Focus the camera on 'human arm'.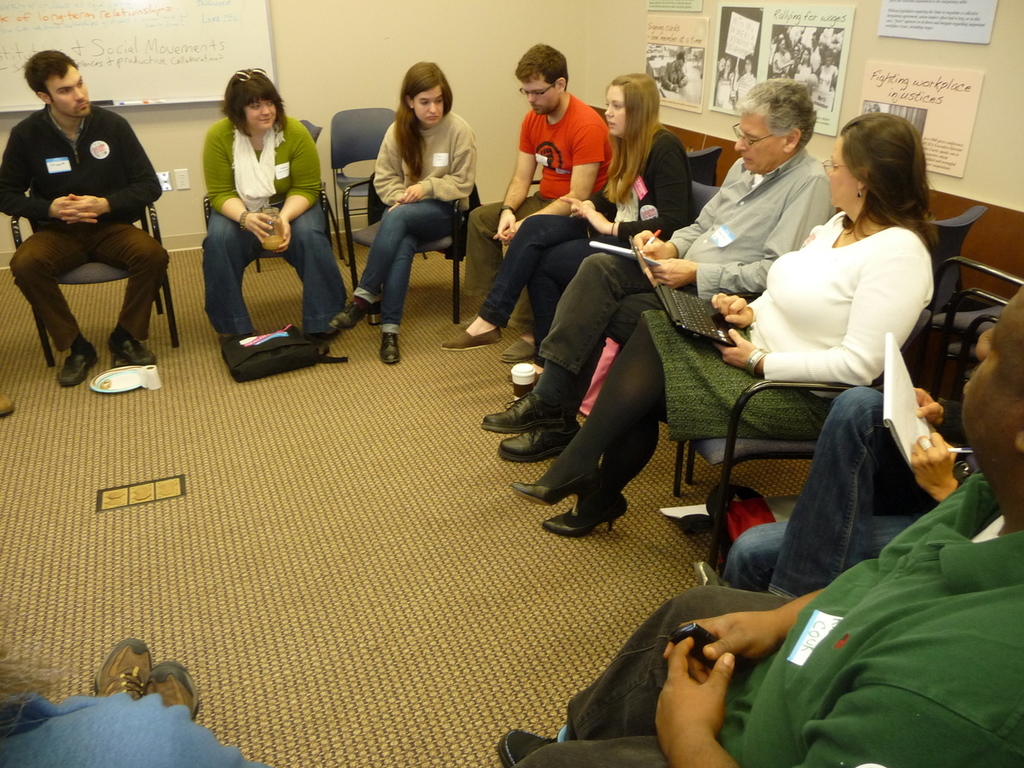
Focus region: {"left": 711, "top": 231, "right": 934, "bottom": 384}.
